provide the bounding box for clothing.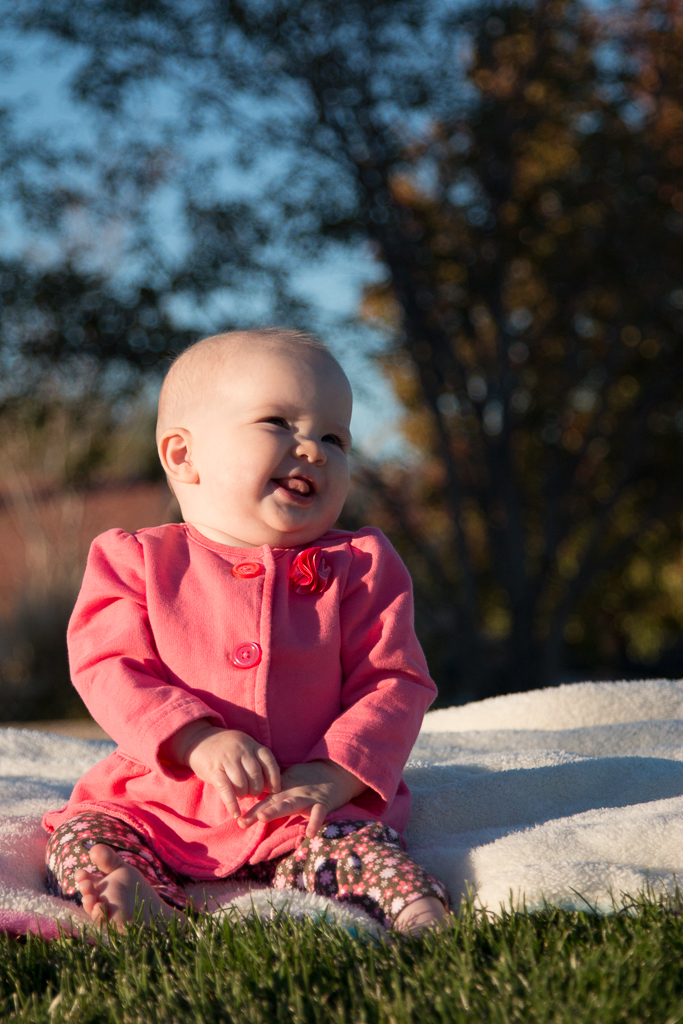
rect(61, 477, 424, 903).
